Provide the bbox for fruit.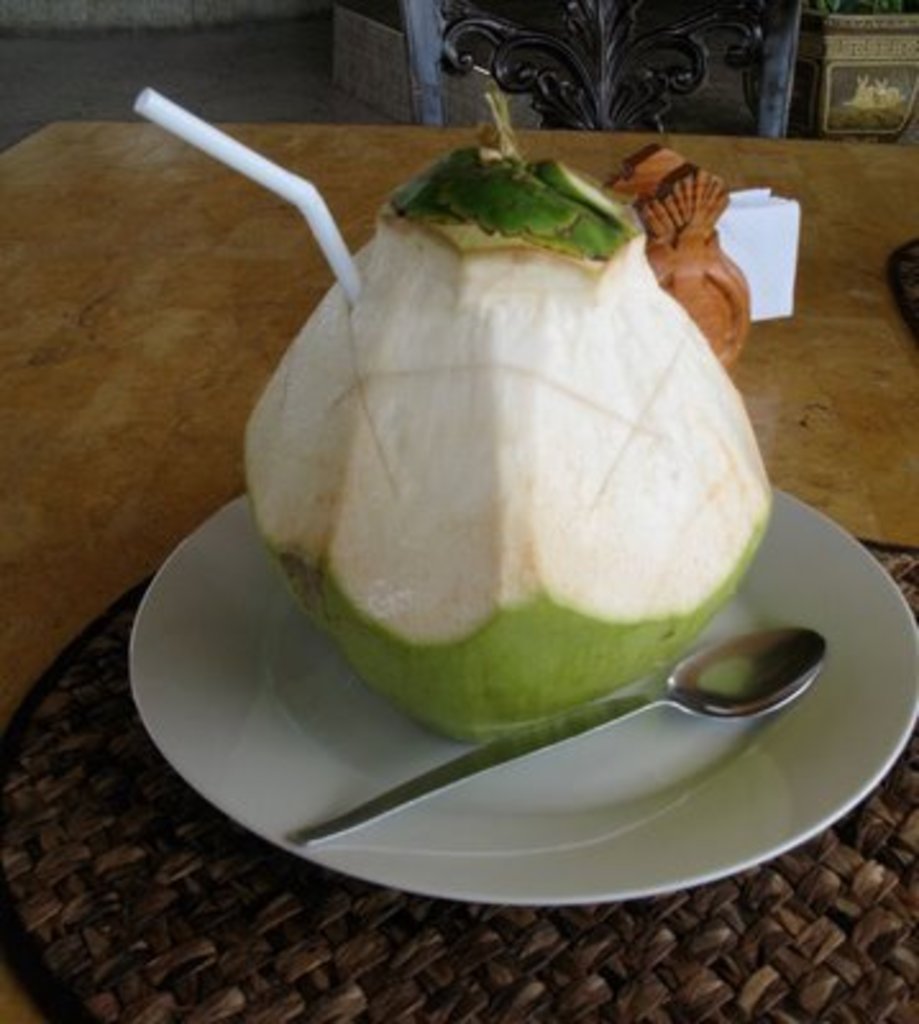
left=251, top=166, right=824, bottom=709.
